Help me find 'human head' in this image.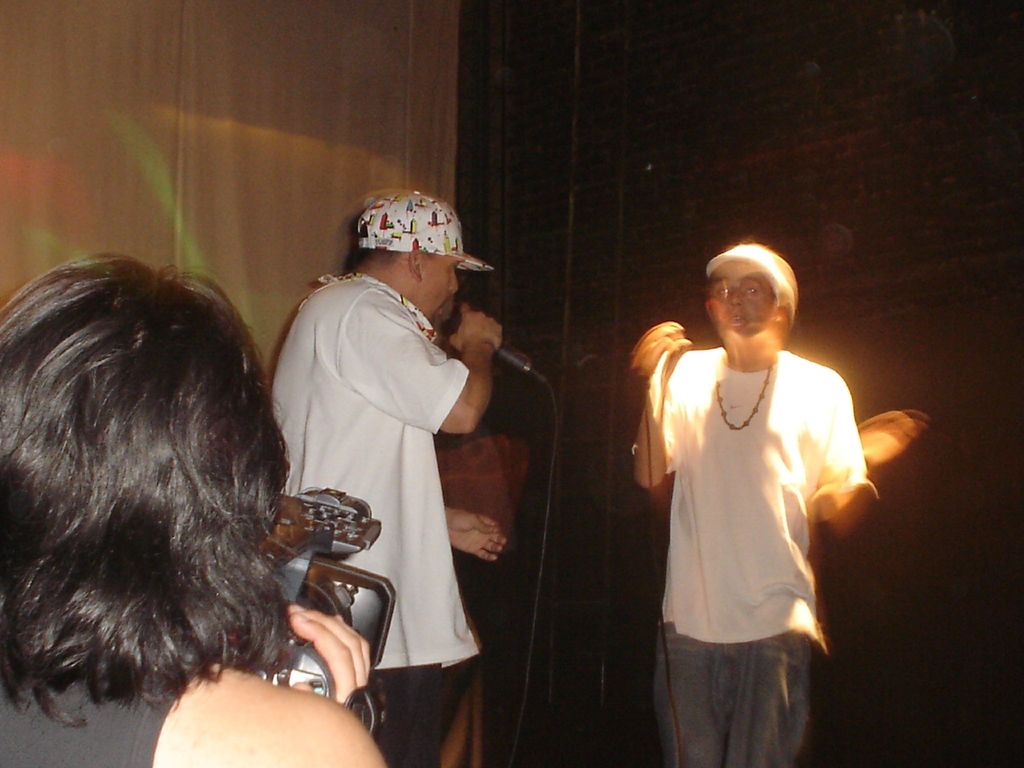
Found it: [0,248,283,657].
